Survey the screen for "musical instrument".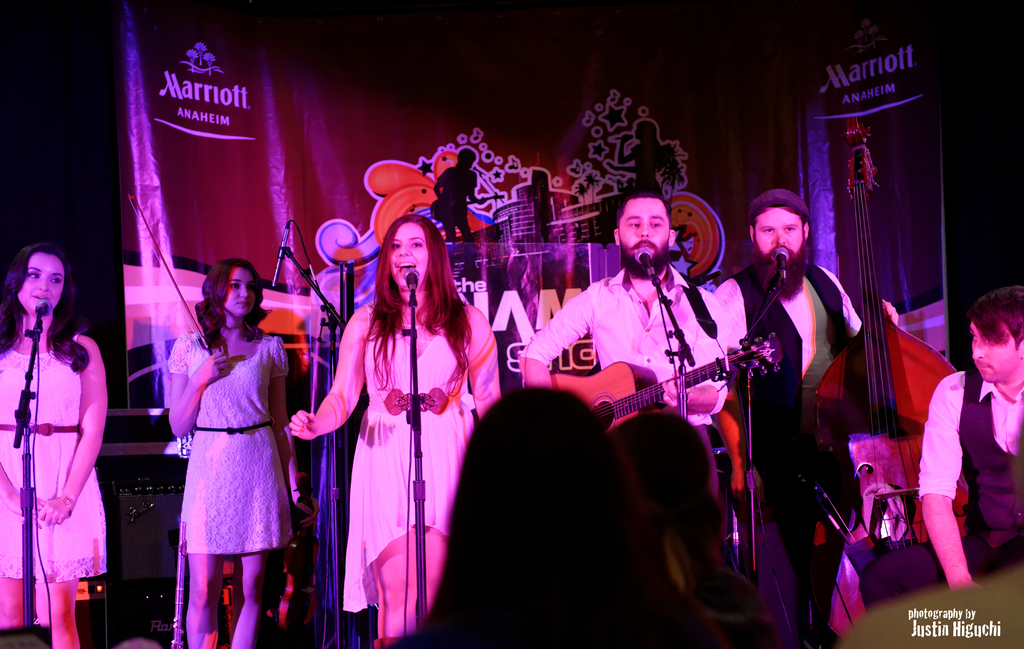
Survey found: select_region(812, 108, 980, 648).
